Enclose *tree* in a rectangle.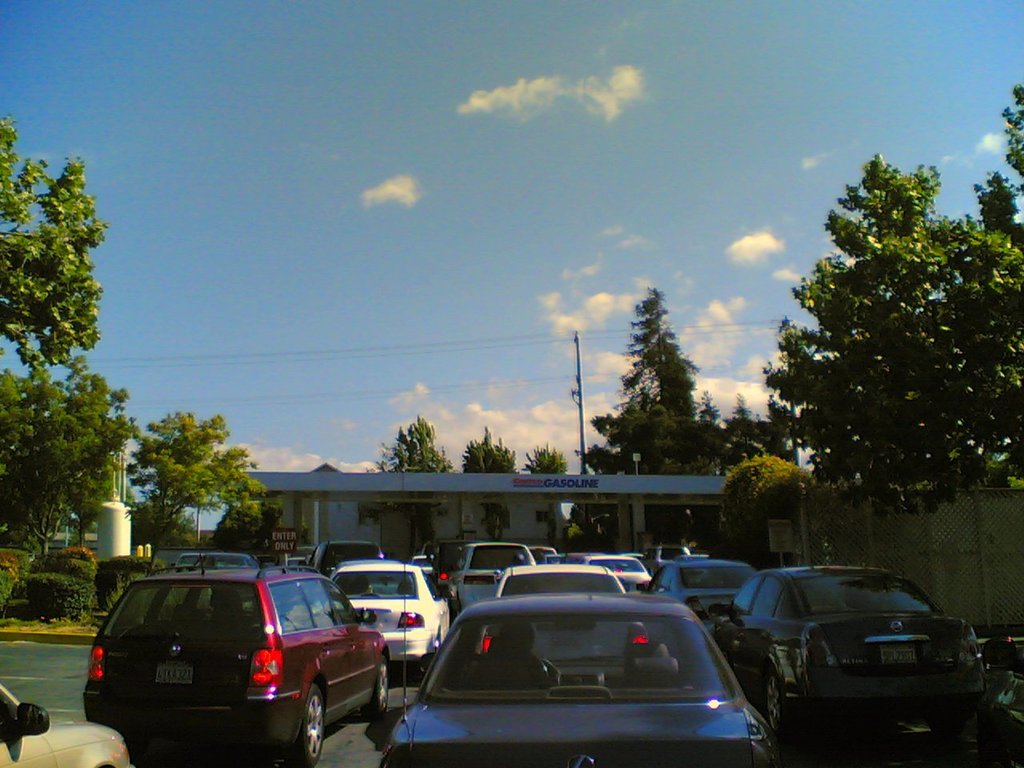
[left=138, top=406, right=266, bottom=550].
